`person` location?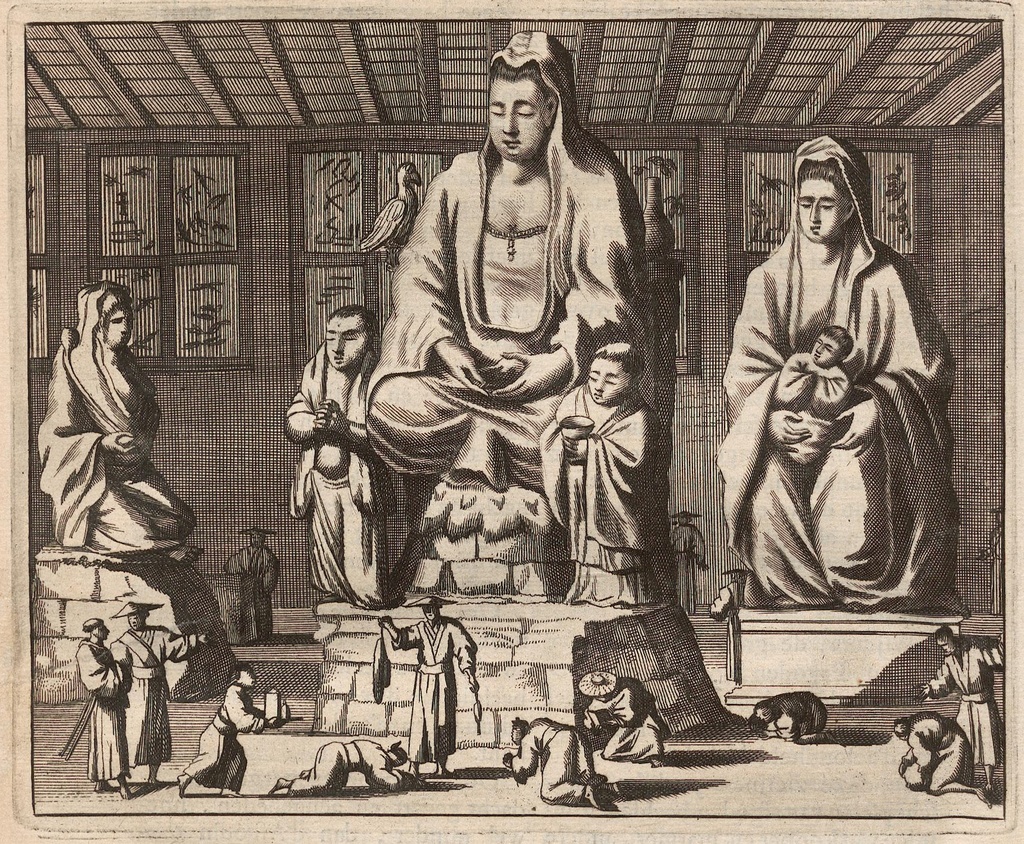
bbox=(883, 709, 996, 800)
